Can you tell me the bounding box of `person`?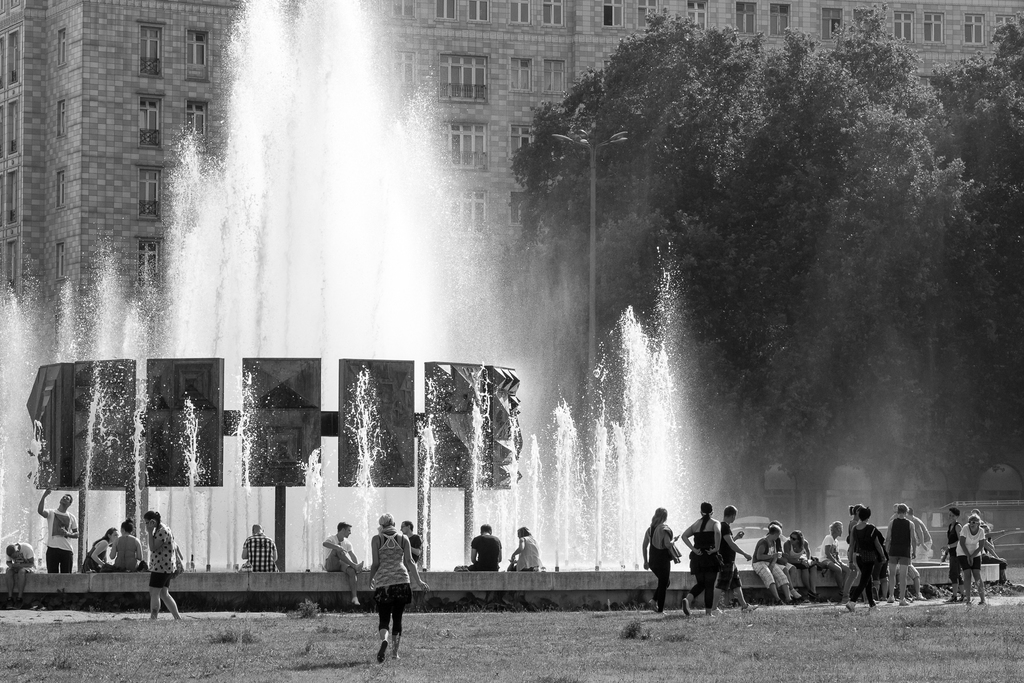
(36, 494, 78, 578).
